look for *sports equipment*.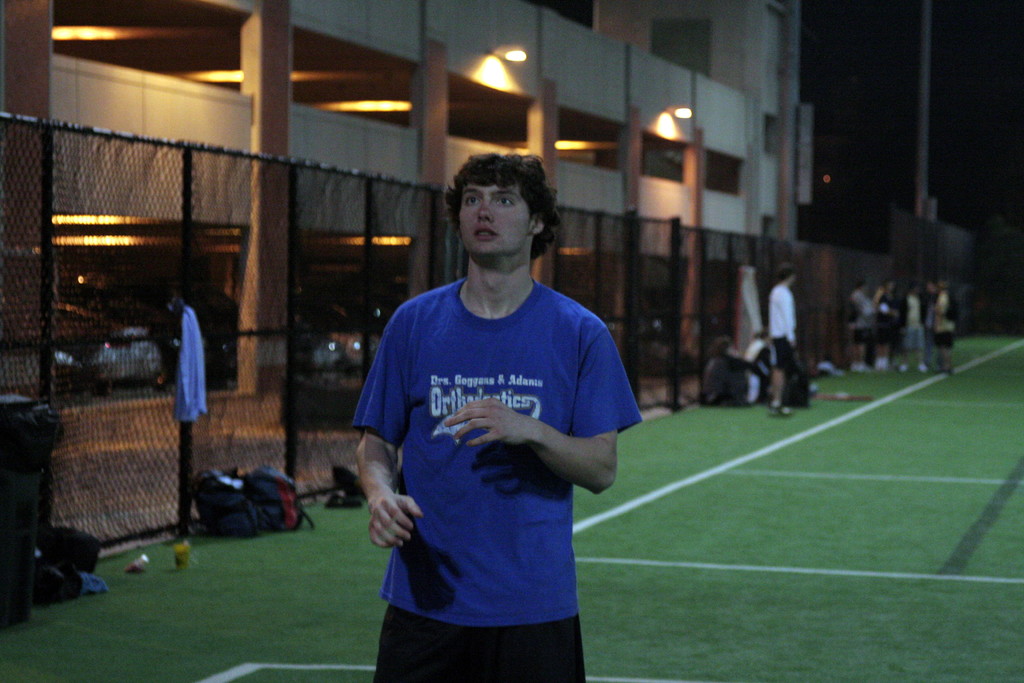
Found: [897,362,905,367].
